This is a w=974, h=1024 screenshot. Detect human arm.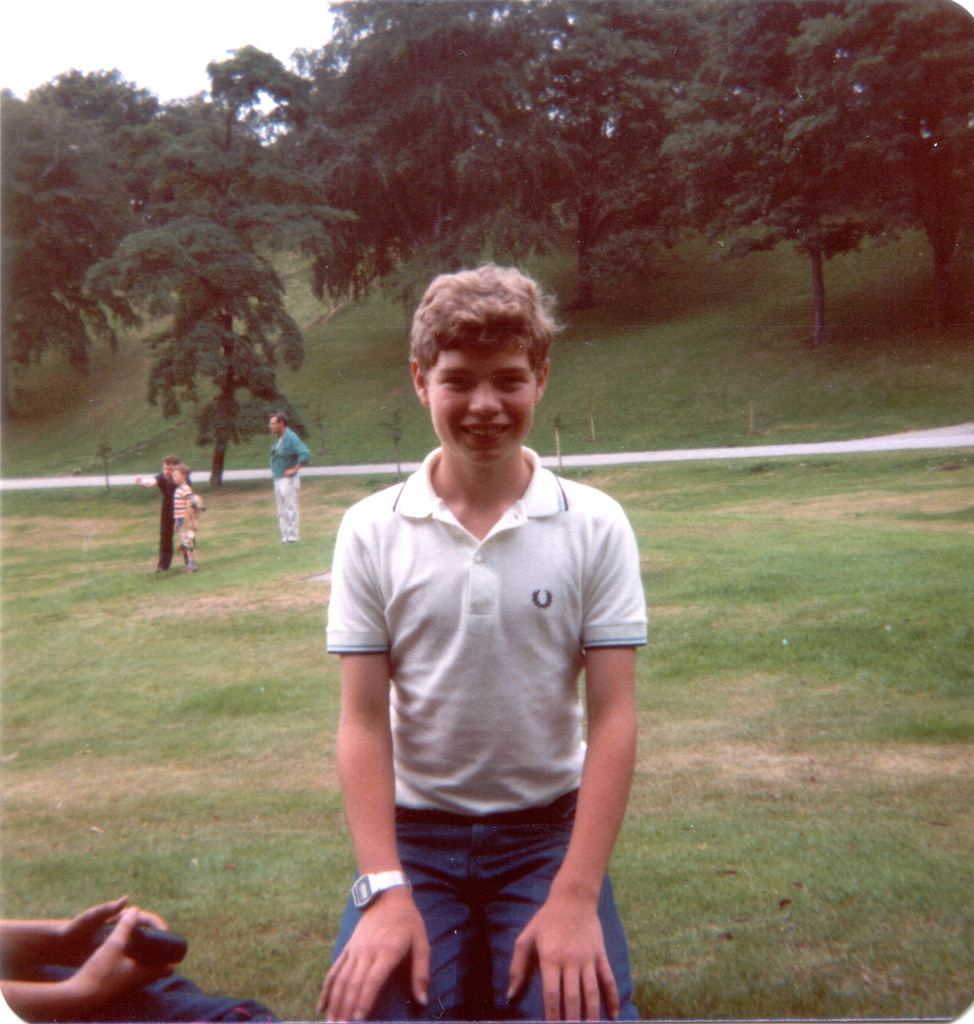
{"x1": 314, "y1": 545, "x2": 430, "y2": 975}.
